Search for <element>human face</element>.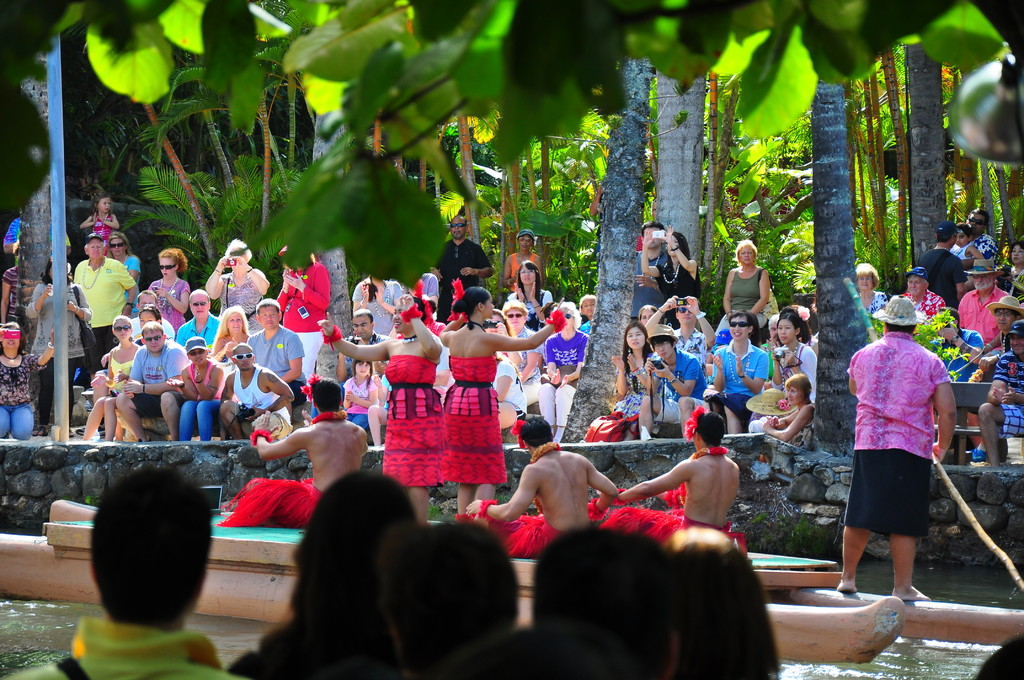
Found at box(255, 307, 280, 329).
